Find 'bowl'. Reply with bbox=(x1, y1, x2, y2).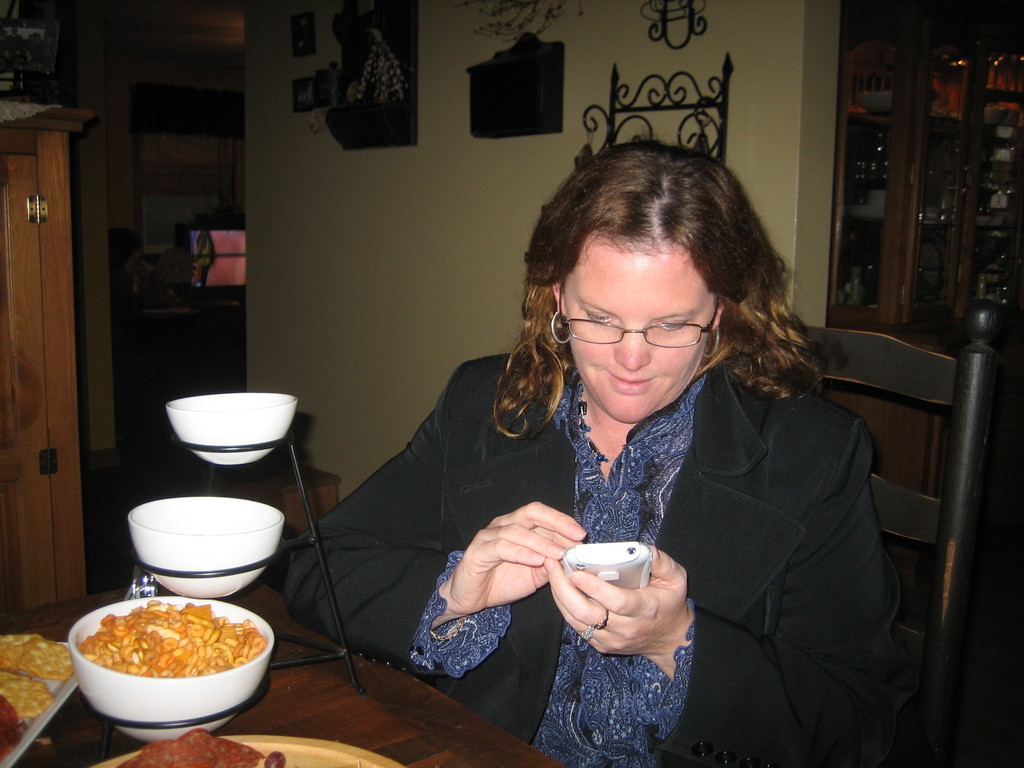
bbox=(115, 502, 282, 611).
